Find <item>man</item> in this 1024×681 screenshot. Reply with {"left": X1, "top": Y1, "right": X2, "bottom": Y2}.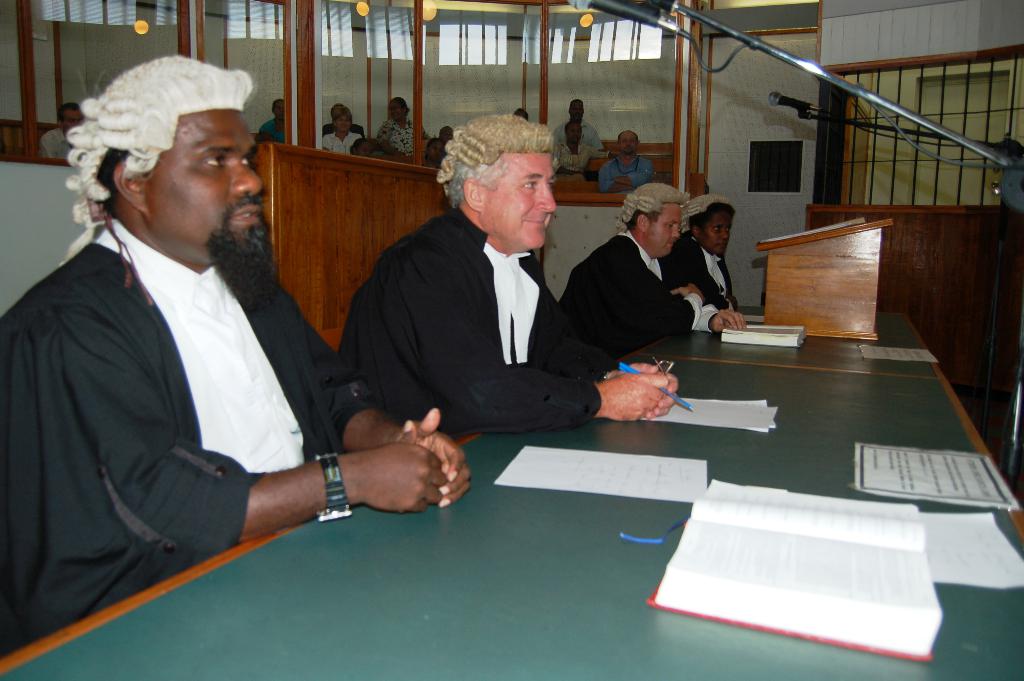
{"left": 22, "top": 42, "right": 400, "bottom": 641}.
